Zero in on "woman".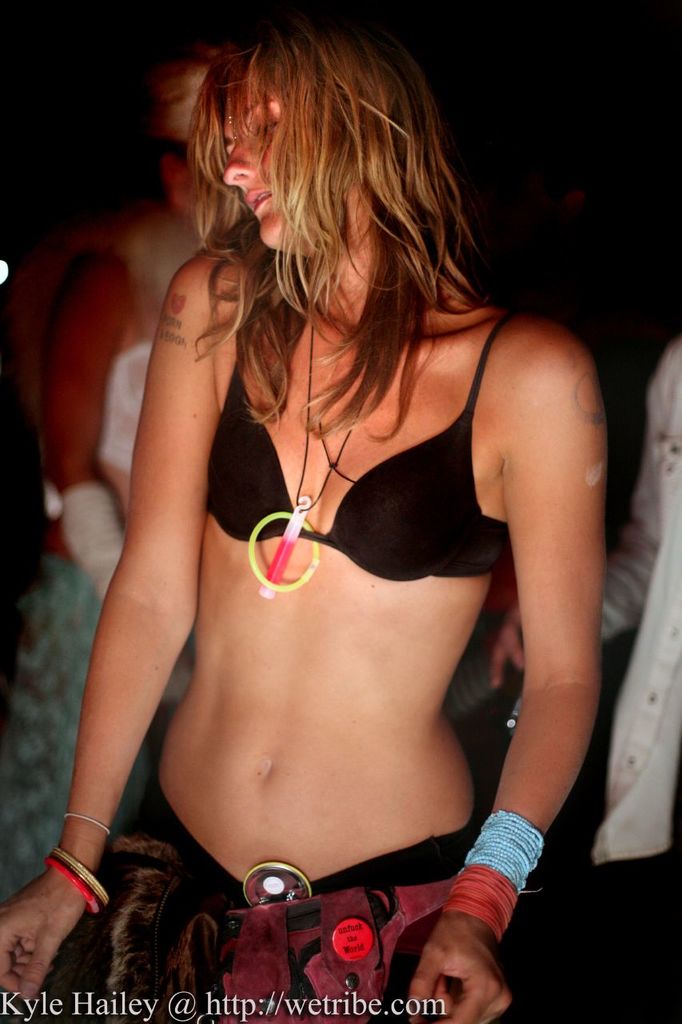
Zeroed in: crop(0, 38, 229, 906).
